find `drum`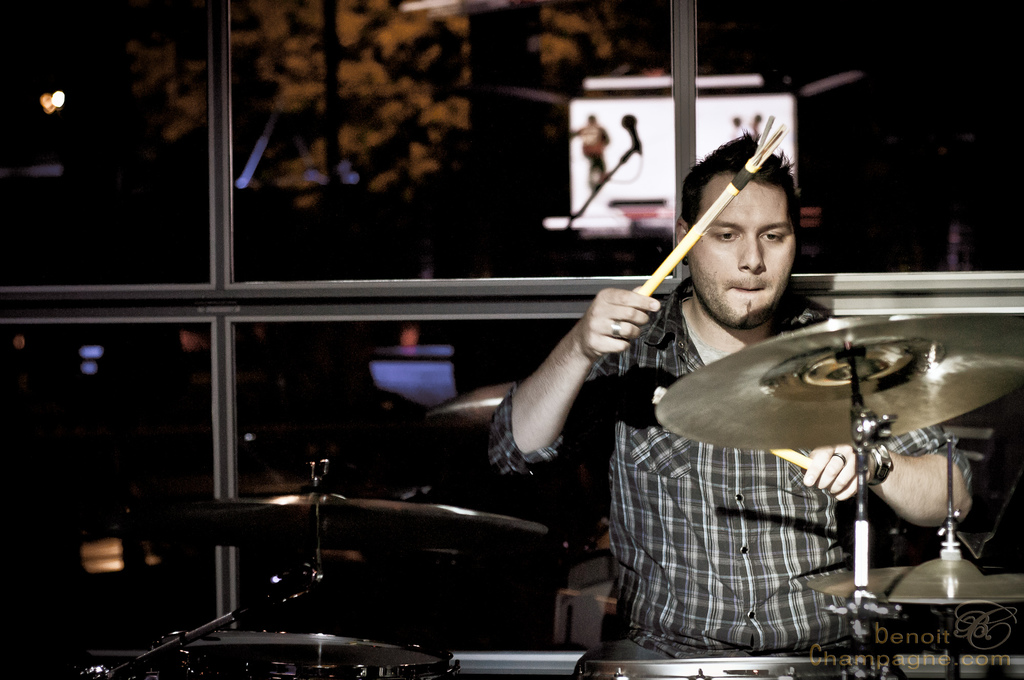
box(156, 627, 460, 679)
